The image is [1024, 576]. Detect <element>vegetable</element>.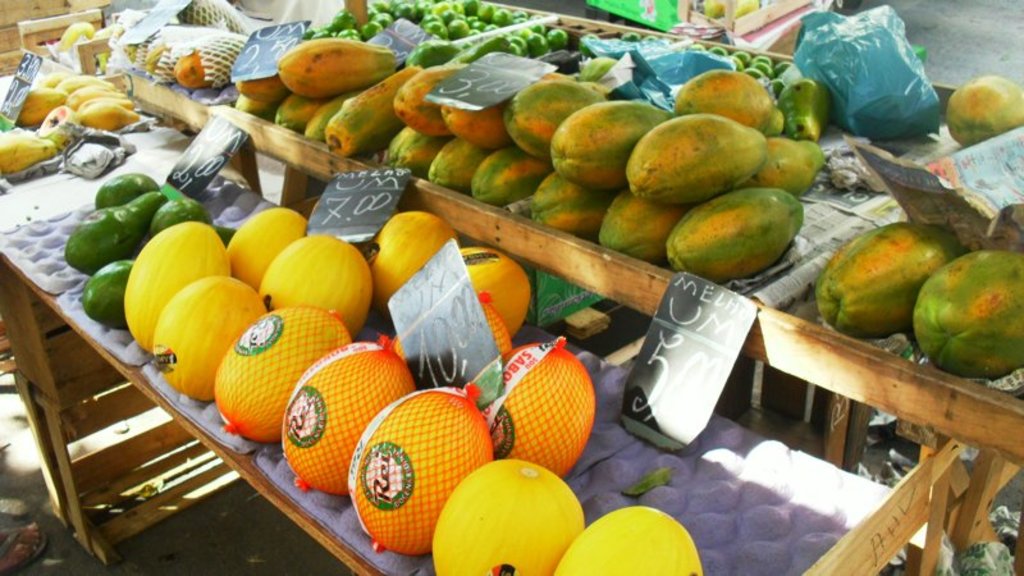
Detection: rect(818, 218, 968, 334).
